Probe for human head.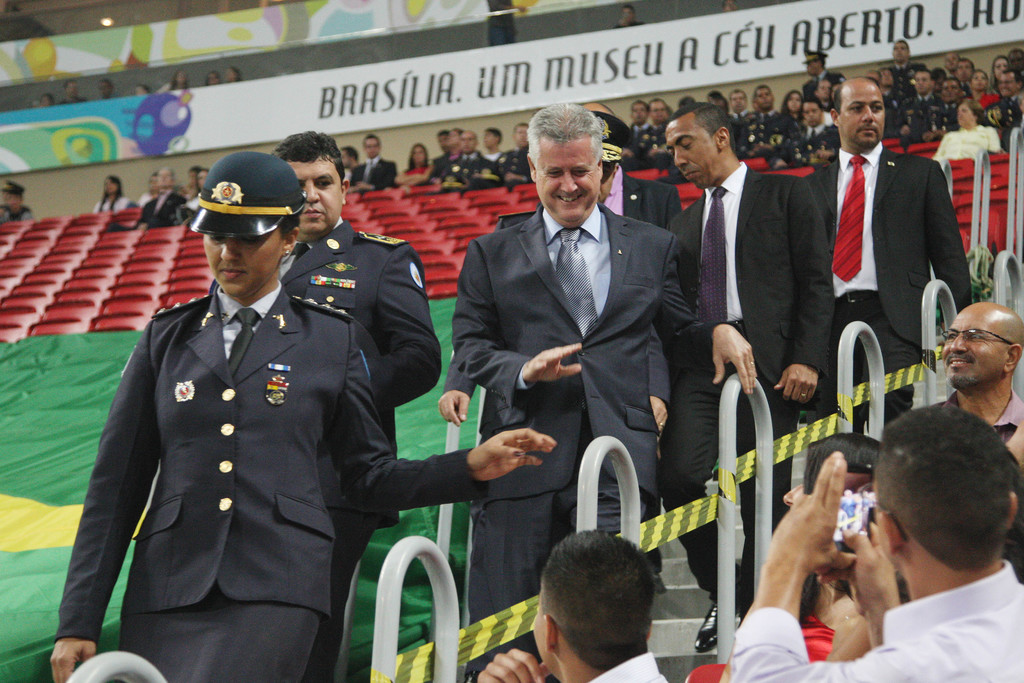
Probe result: [x1=662, y1=104, x2=734, y2=190].
